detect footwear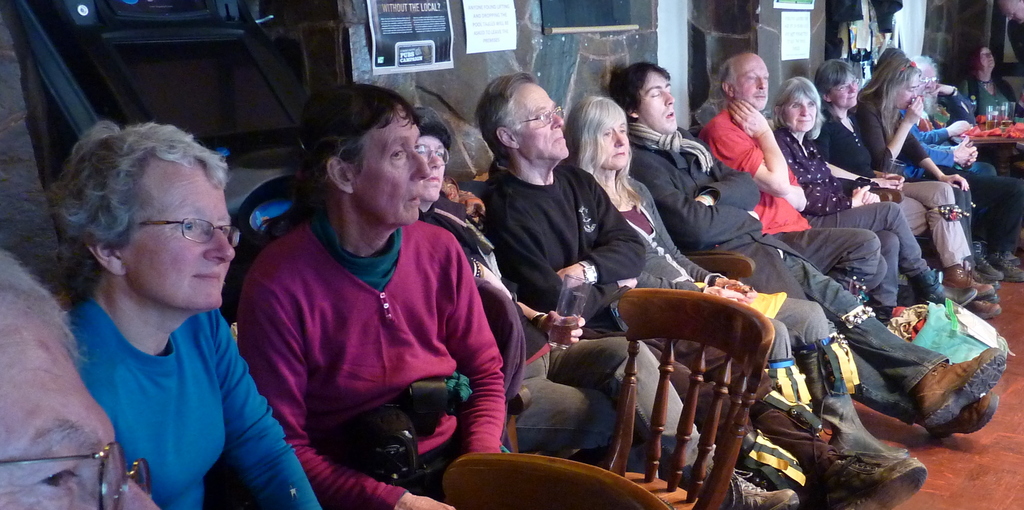
941 265 1009 293
